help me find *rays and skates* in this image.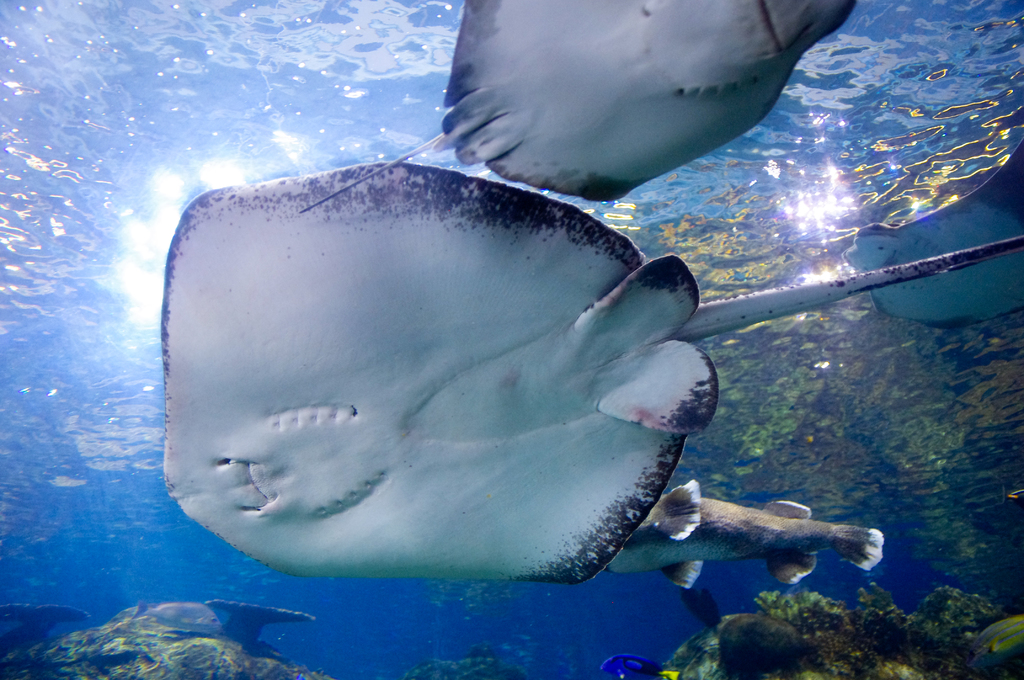
Found it: box=[161, 157, 1023, 582].
